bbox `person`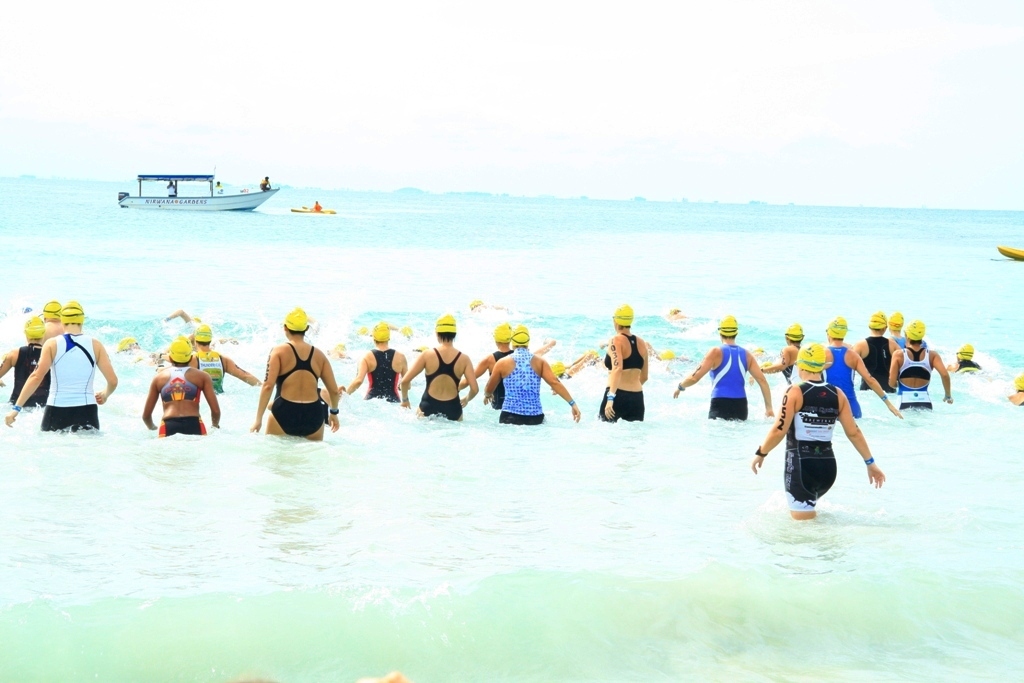
bbox=[0, 303, 118, 436]
